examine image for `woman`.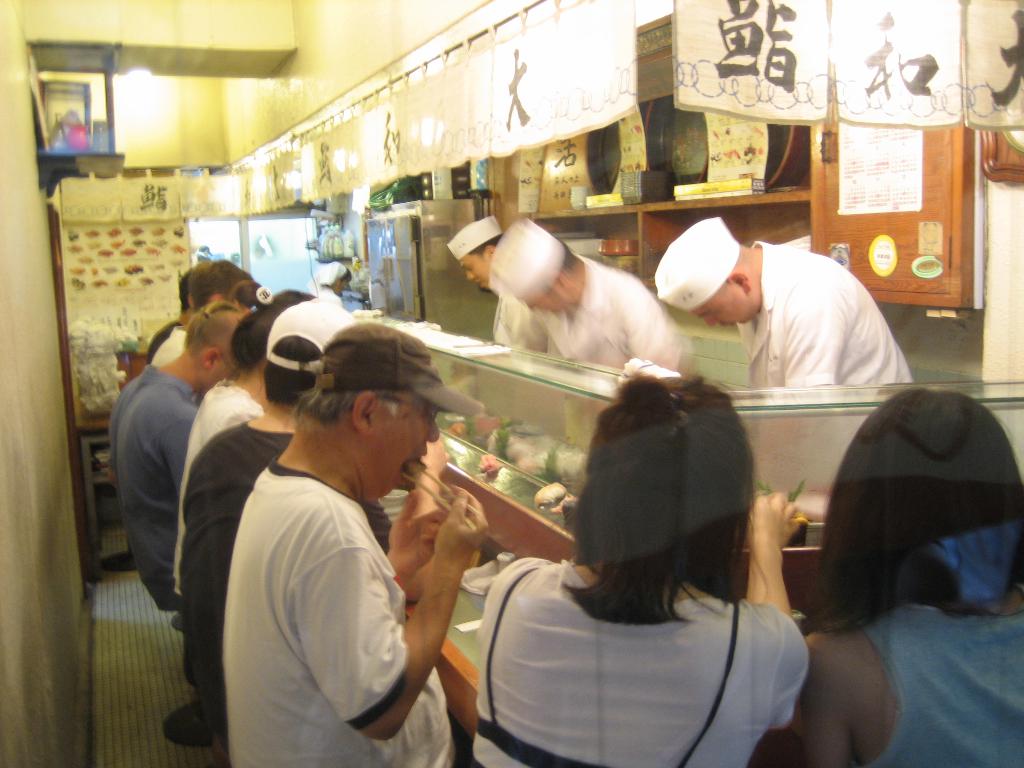
Examination result: 793, 383, 1023, 767.
